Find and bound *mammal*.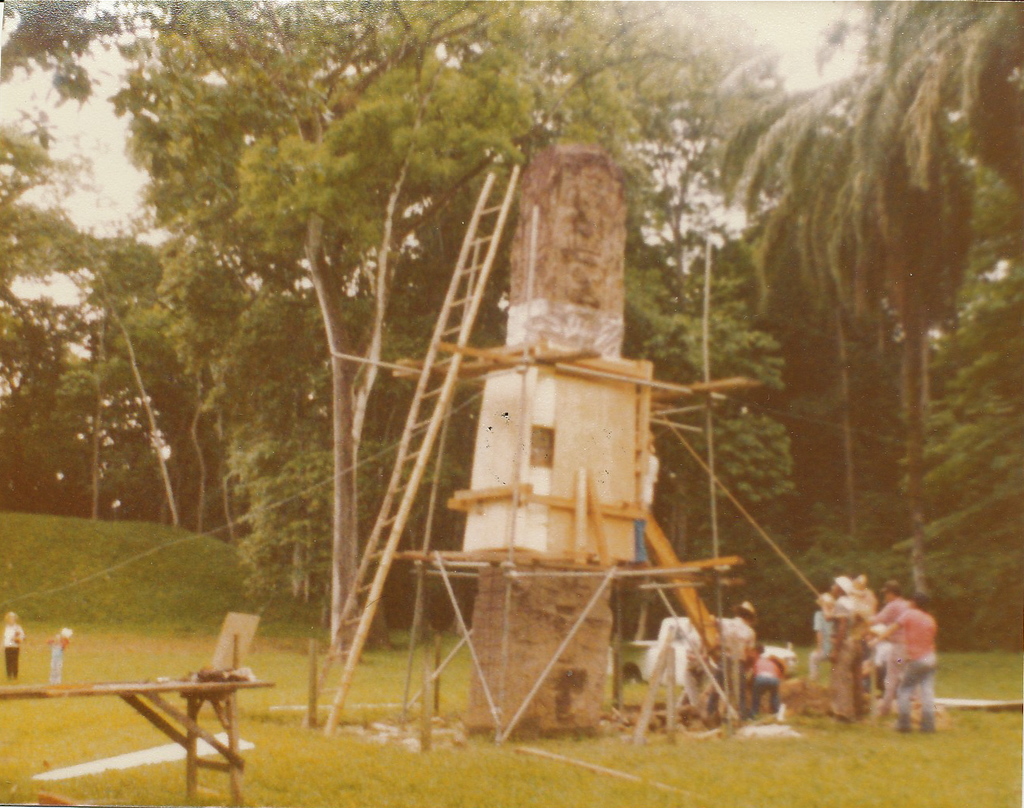
Bound: select_region(809, 588, 837, 682).
